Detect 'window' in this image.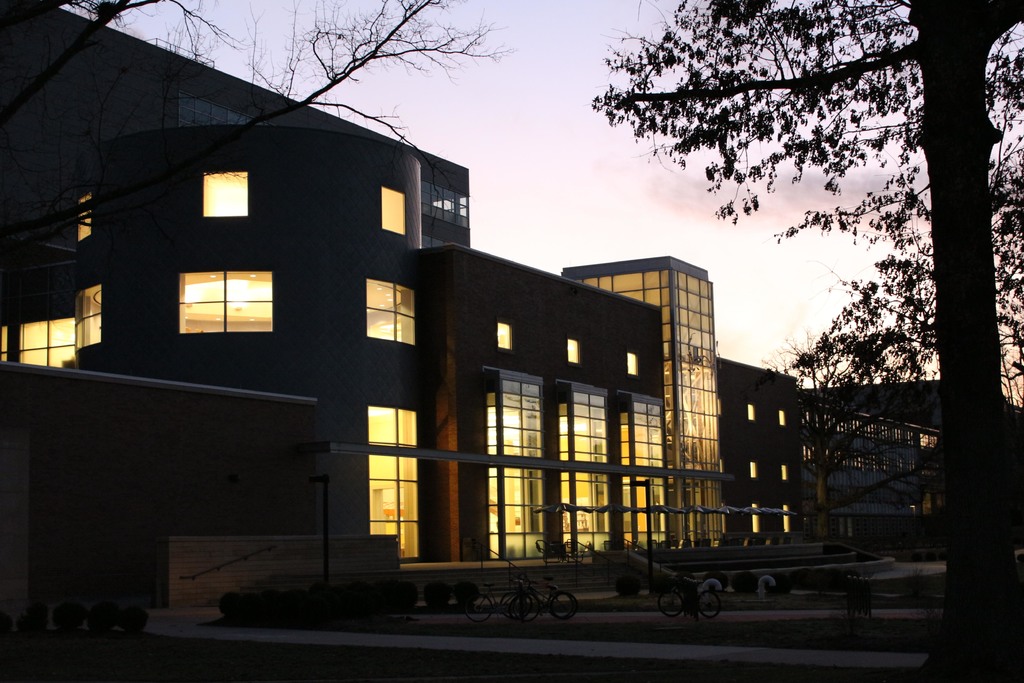
Detection: region(0, 283, 108, 372).
